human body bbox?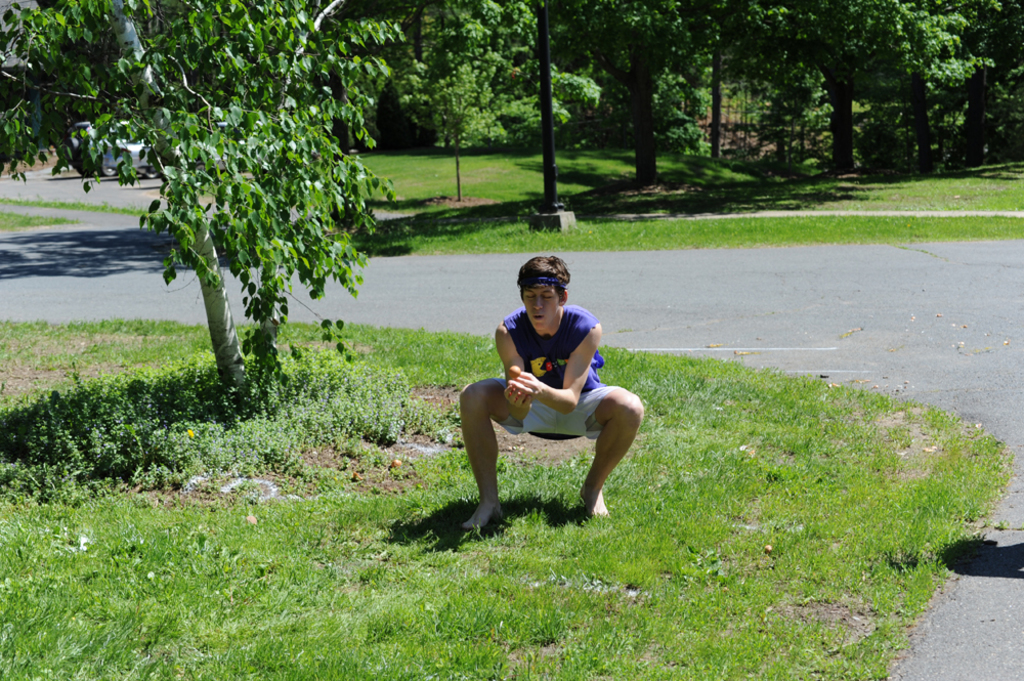
locate(460, 284, 639, 526)
